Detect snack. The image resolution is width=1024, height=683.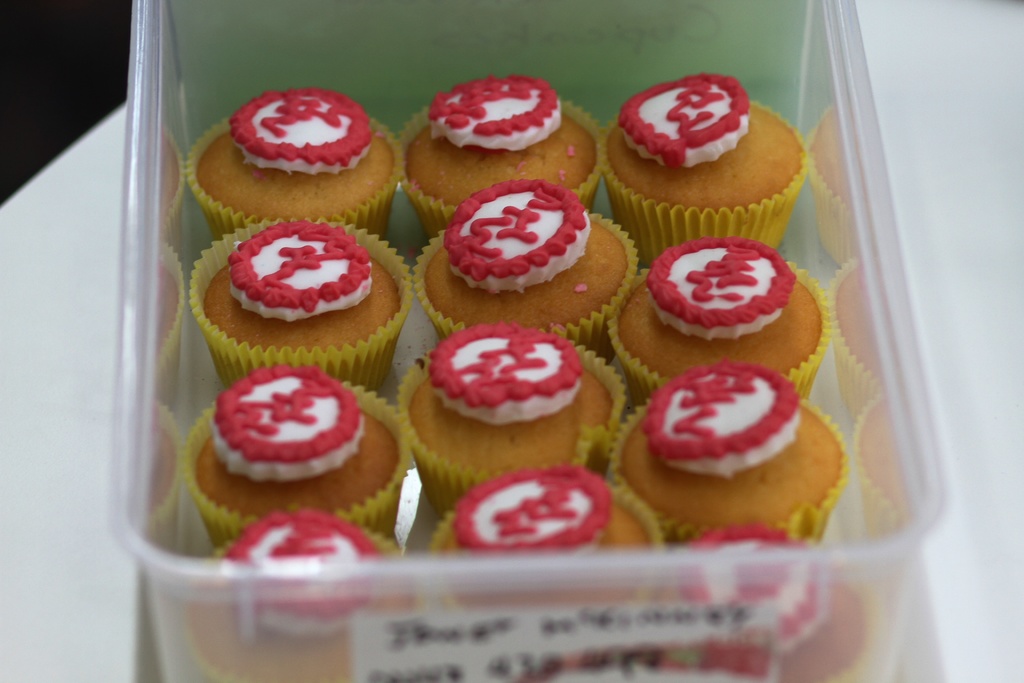
Rect(620, 242, 821, 378).
